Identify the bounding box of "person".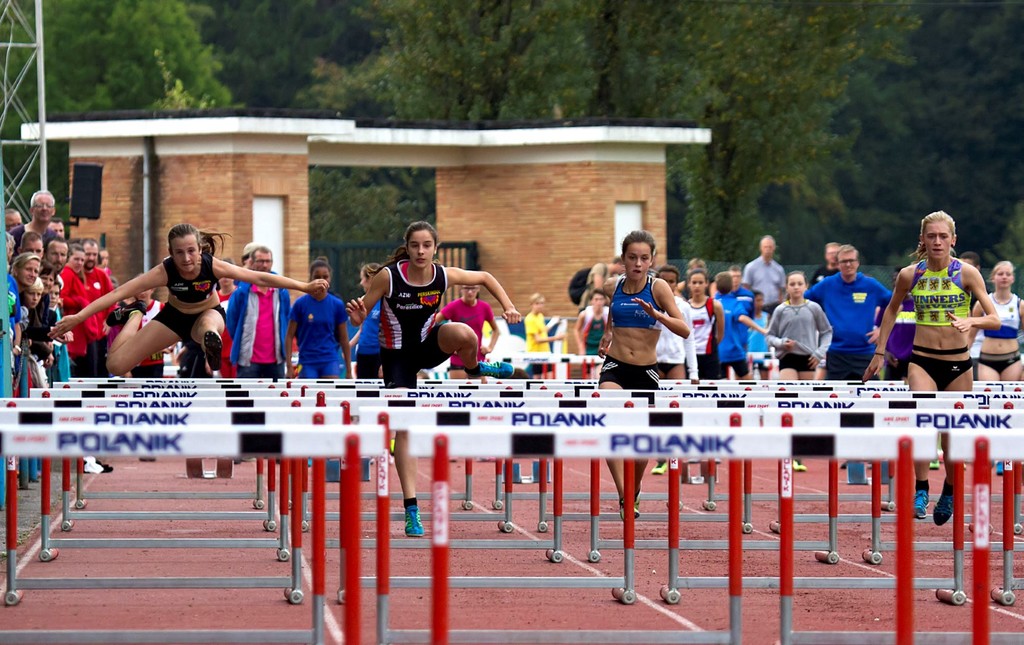
crop(805, 243, 892, 379).
